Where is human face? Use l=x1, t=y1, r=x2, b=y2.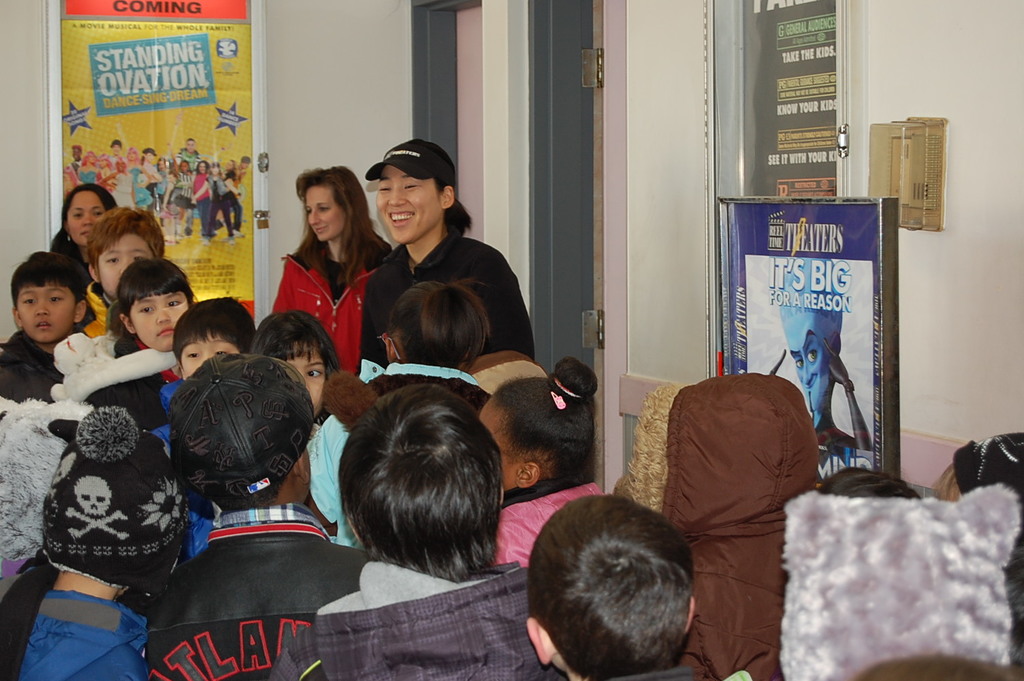
l=62, t=190, r=108, b=244.
